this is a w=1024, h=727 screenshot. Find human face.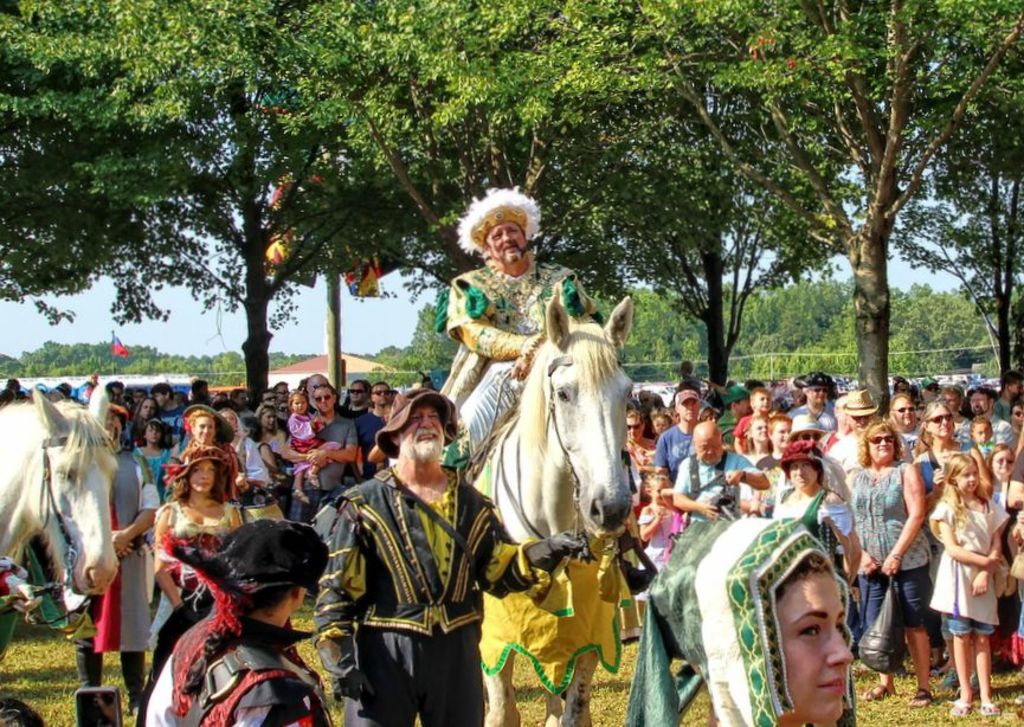
Bounding box: 926 405 953 436.
